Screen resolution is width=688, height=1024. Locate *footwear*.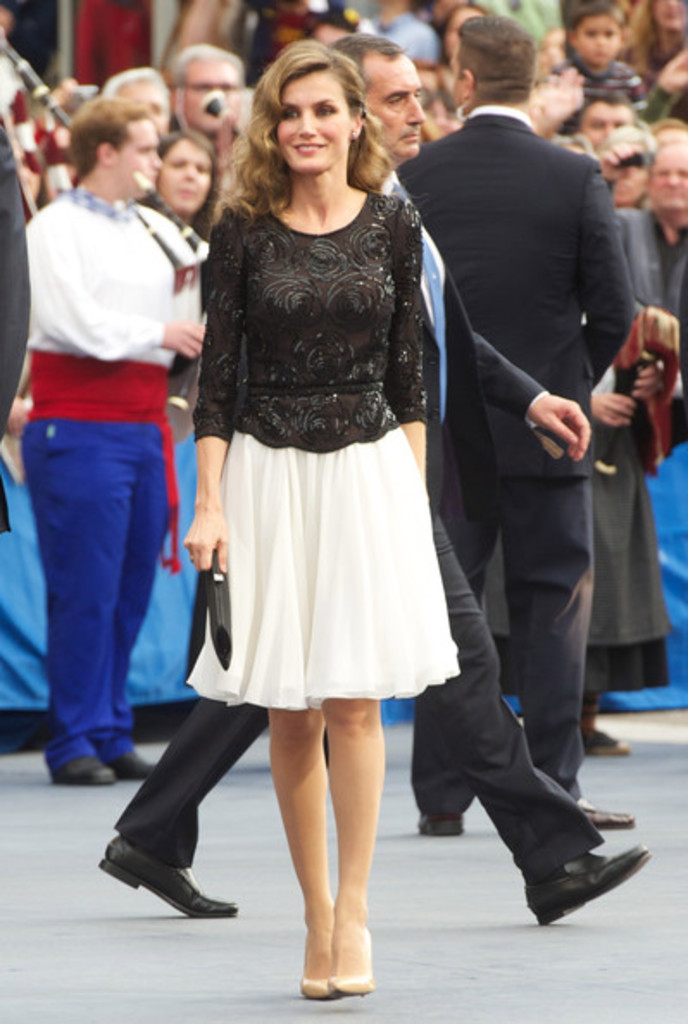
x1=114 y1=846 x2=219 y2=922.
